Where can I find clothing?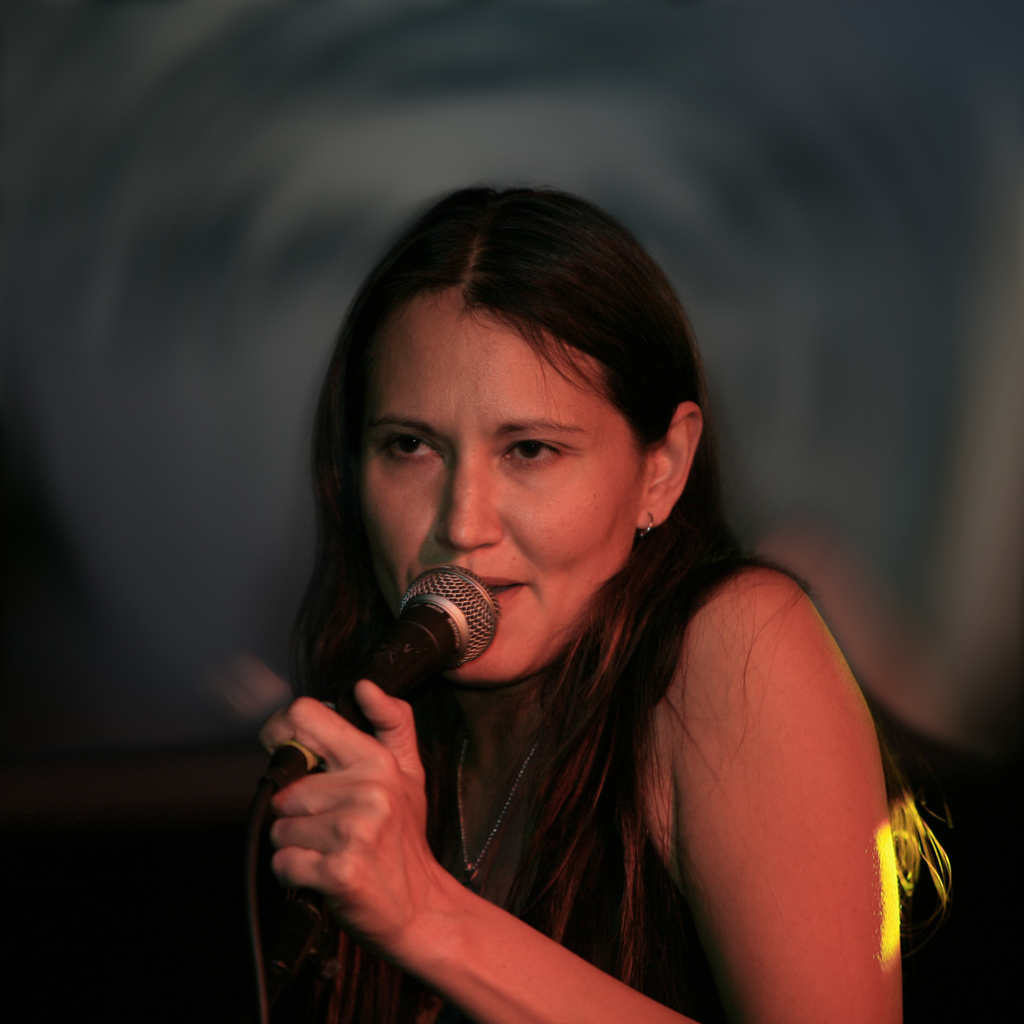
You can find it at {"x1": 181, "y1": 552, "x2": 986, "y2": 1023}.
